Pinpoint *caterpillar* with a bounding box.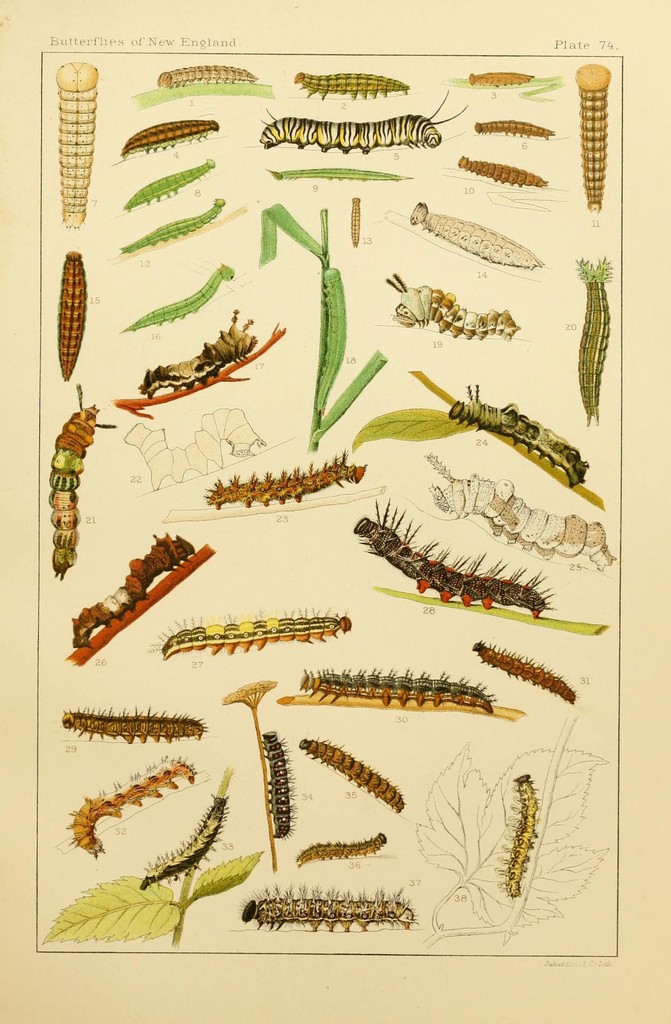
{"left": 140, "top": 794, "right": 230, "bottom": 890}.
